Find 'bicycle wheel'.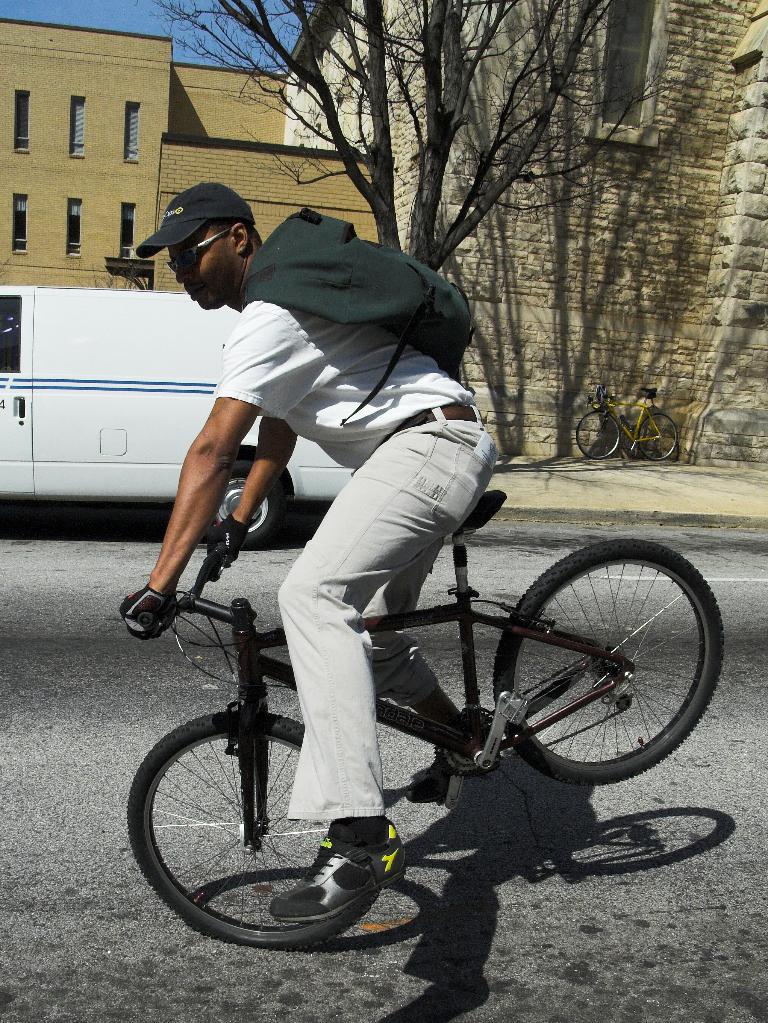
640:410:677:463.
